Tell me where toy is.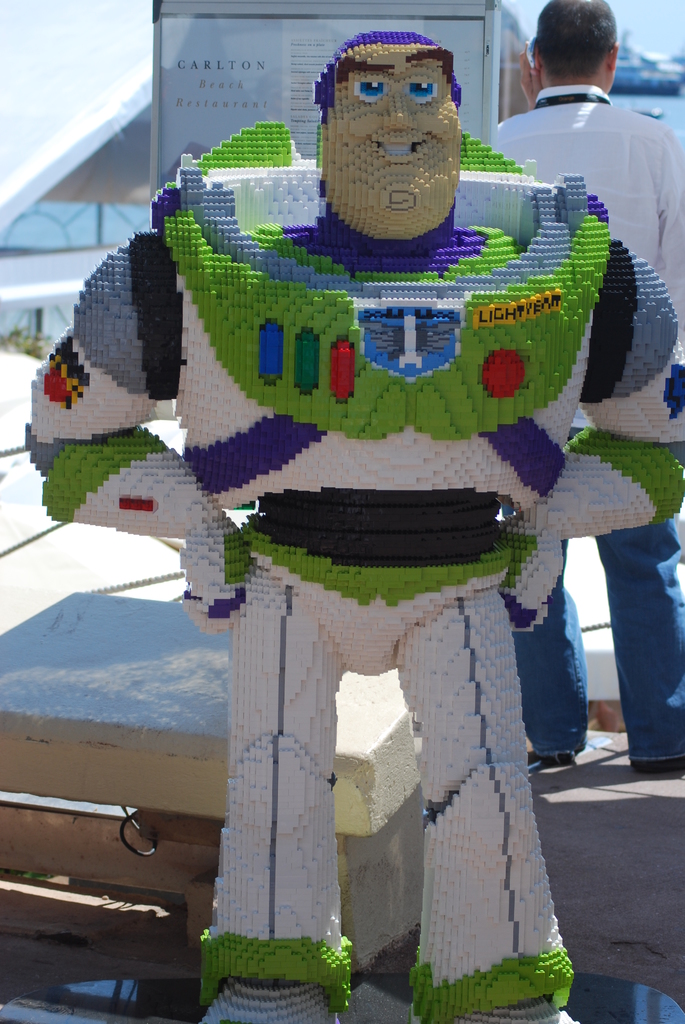
toy is at left=70, top=87, right=628, bottom=923.
